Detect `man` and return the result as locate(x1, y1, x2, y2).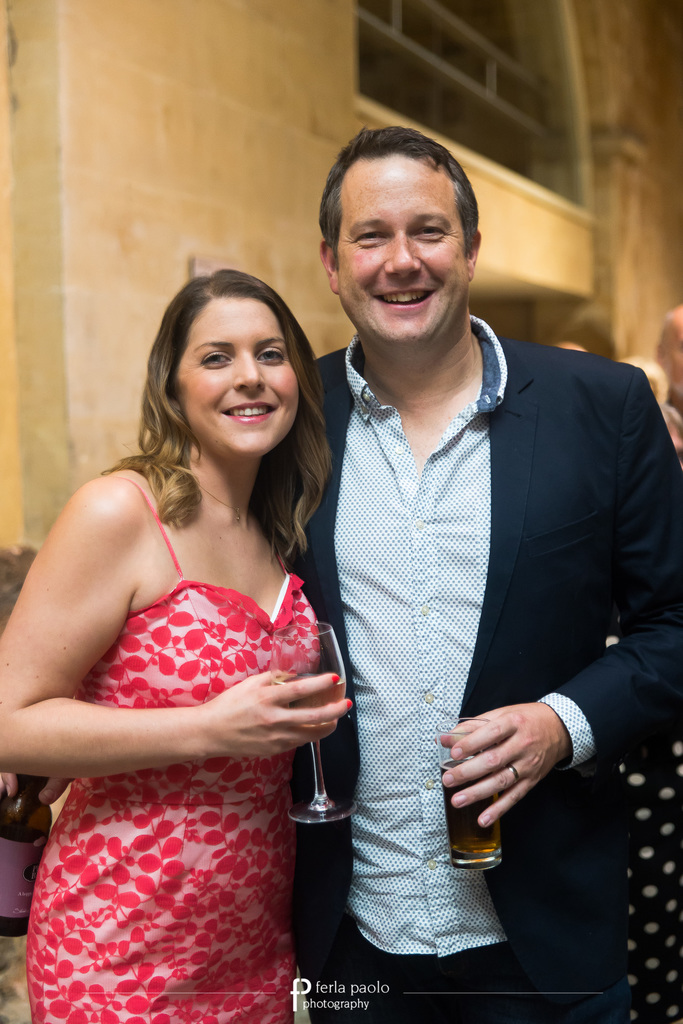
locate(268, 135, 682, 1023).
